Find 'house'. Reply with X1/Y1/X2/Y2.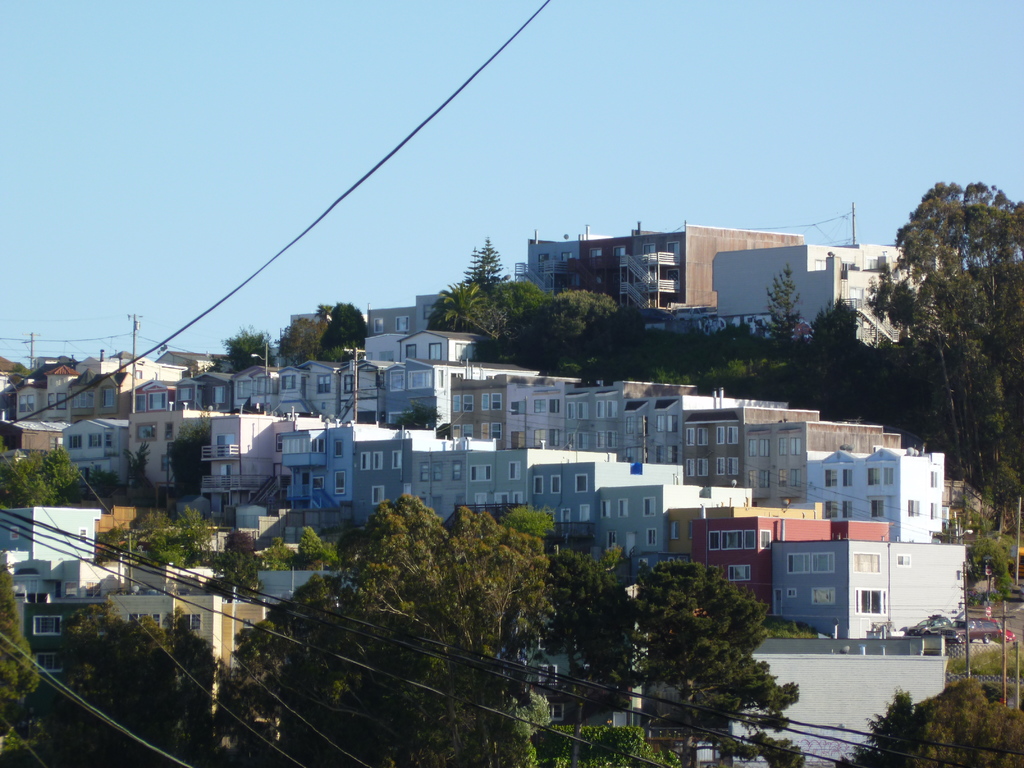
228/597/267/662.
